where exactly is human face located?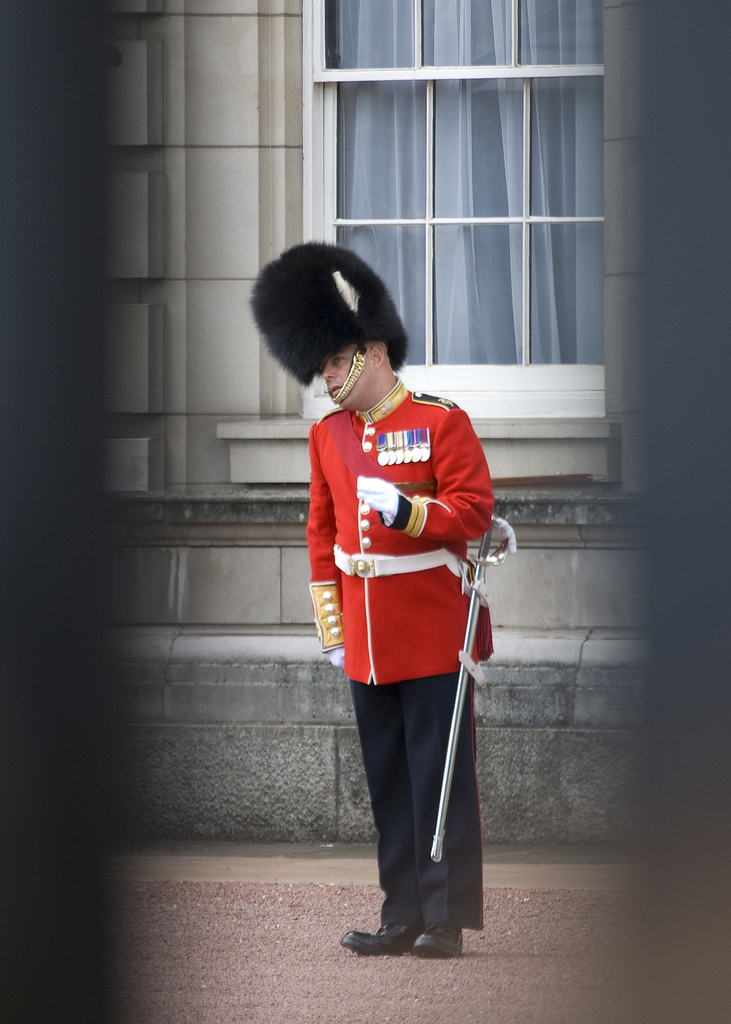
Its bounding box is BBox(321, 345, 372, 412).
